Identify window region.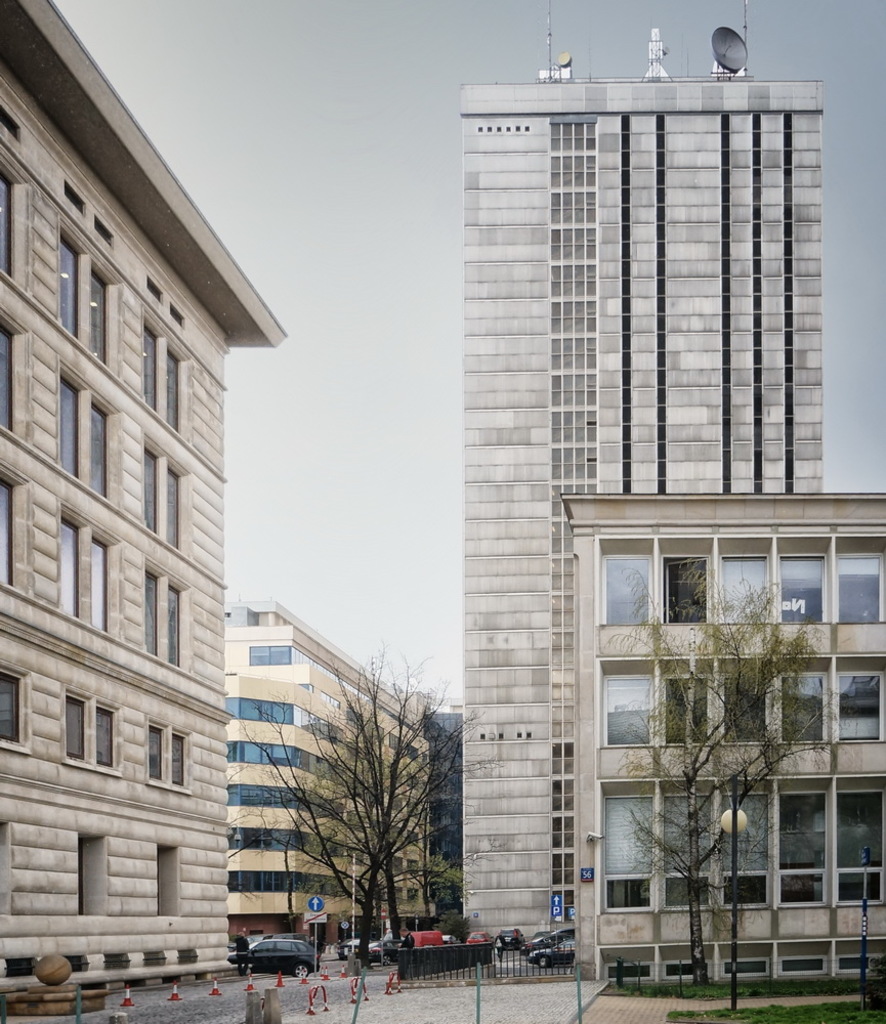
Region: detection(144, 272, 163, 306).
